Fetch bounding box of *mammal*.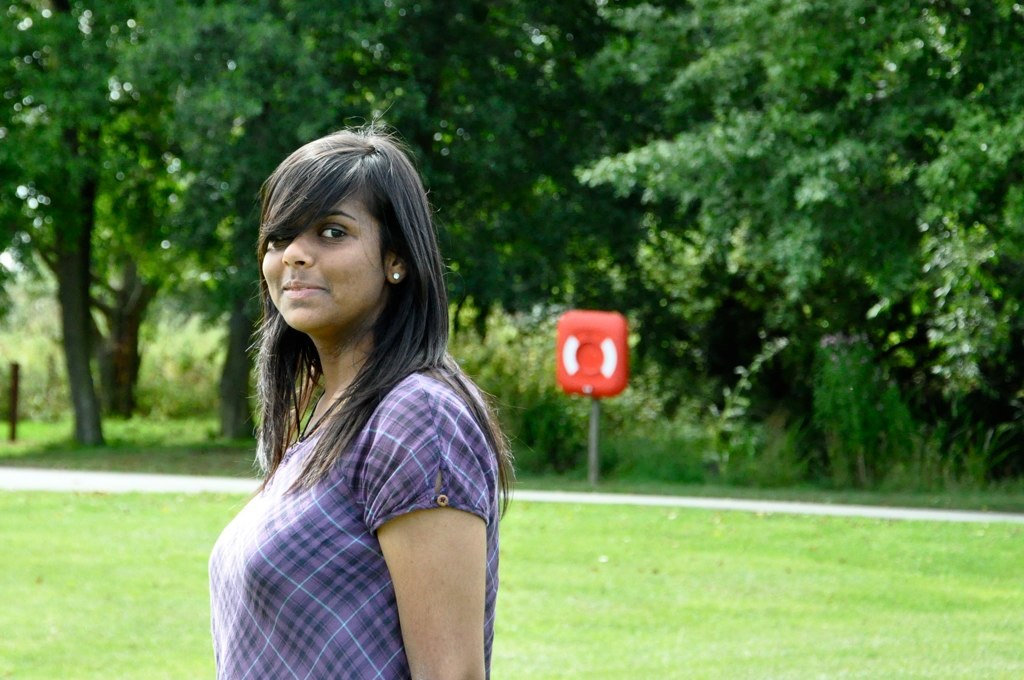
Bbox: [201, 114, 517, 679].
